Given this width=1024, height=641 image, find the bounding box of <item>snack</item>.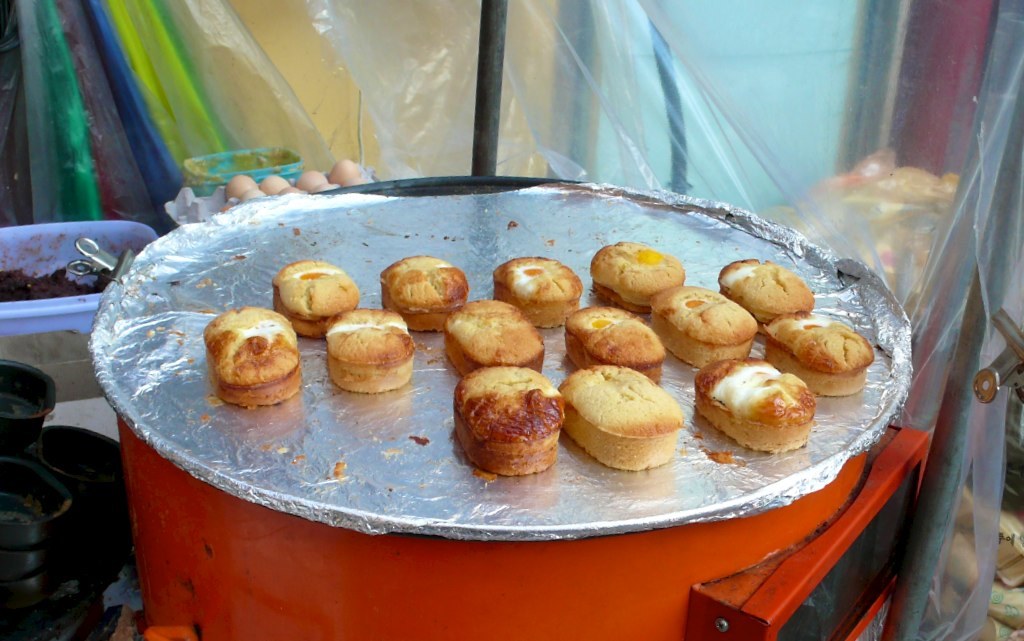
<region>718, 258, 815, 336</region>.
